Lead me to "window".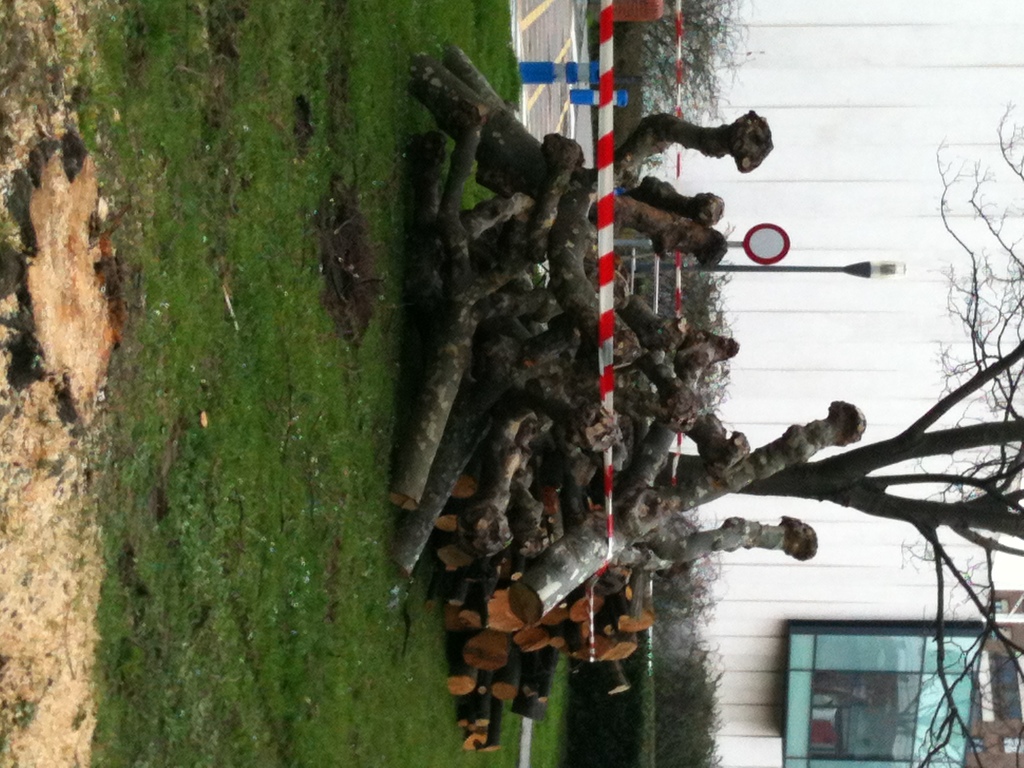
Lead to {"left": 988, "top": 656, "right": 1023, "bottom": 721}.
